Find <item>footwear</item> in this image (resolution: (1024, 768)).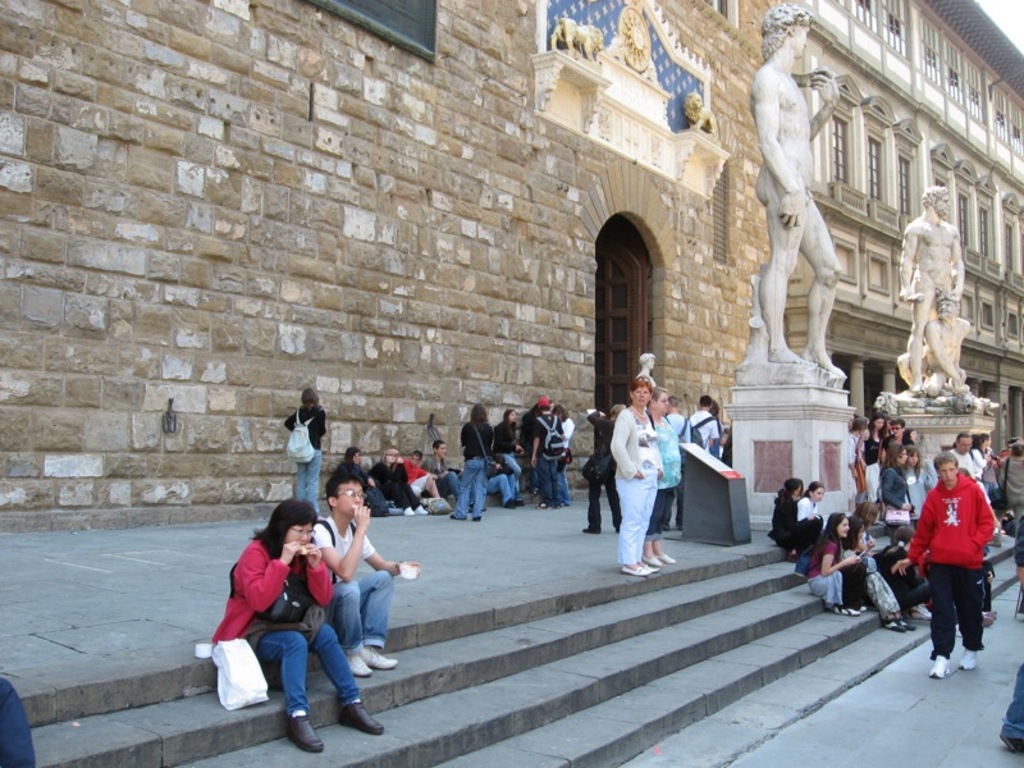
[884, 623, 906, 632].
